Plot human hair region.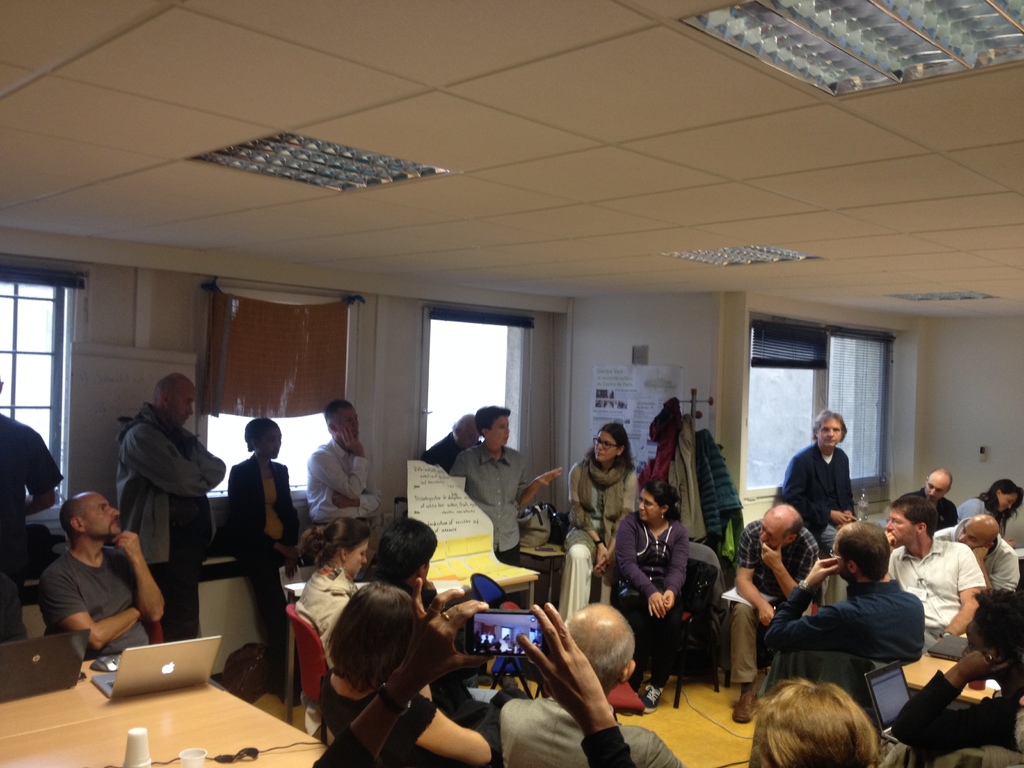
Plotted at BBox(972, 588, 1023, 653).
